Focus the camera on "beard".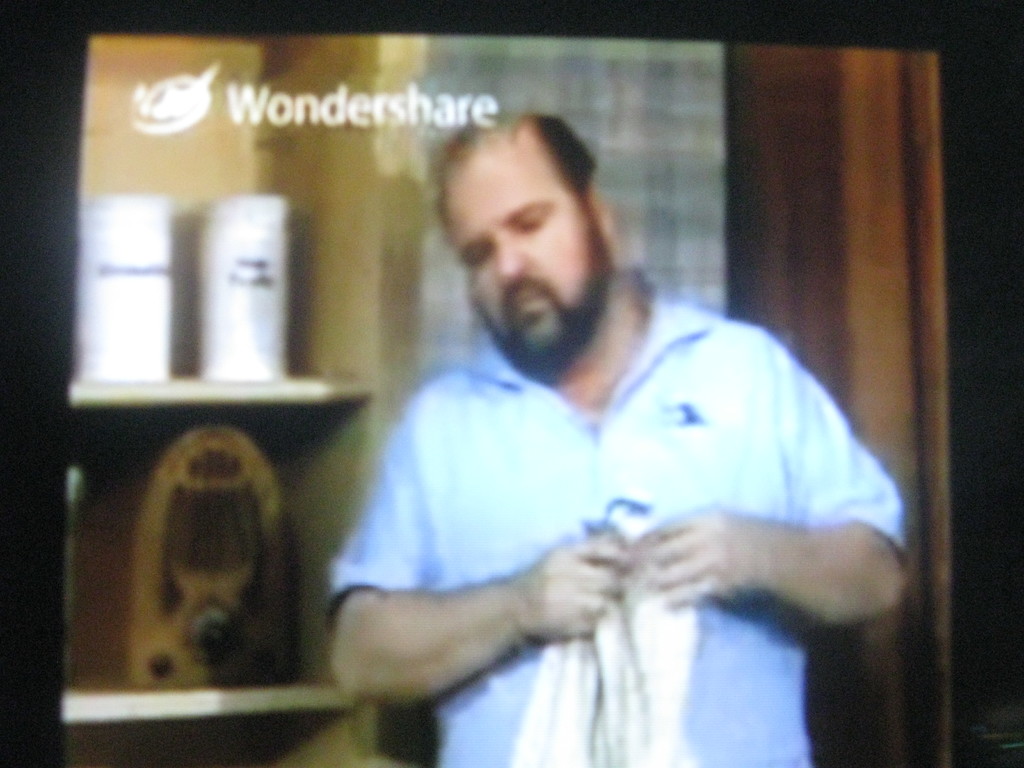
Focus region: bbox(449, 216, 655, 378).
